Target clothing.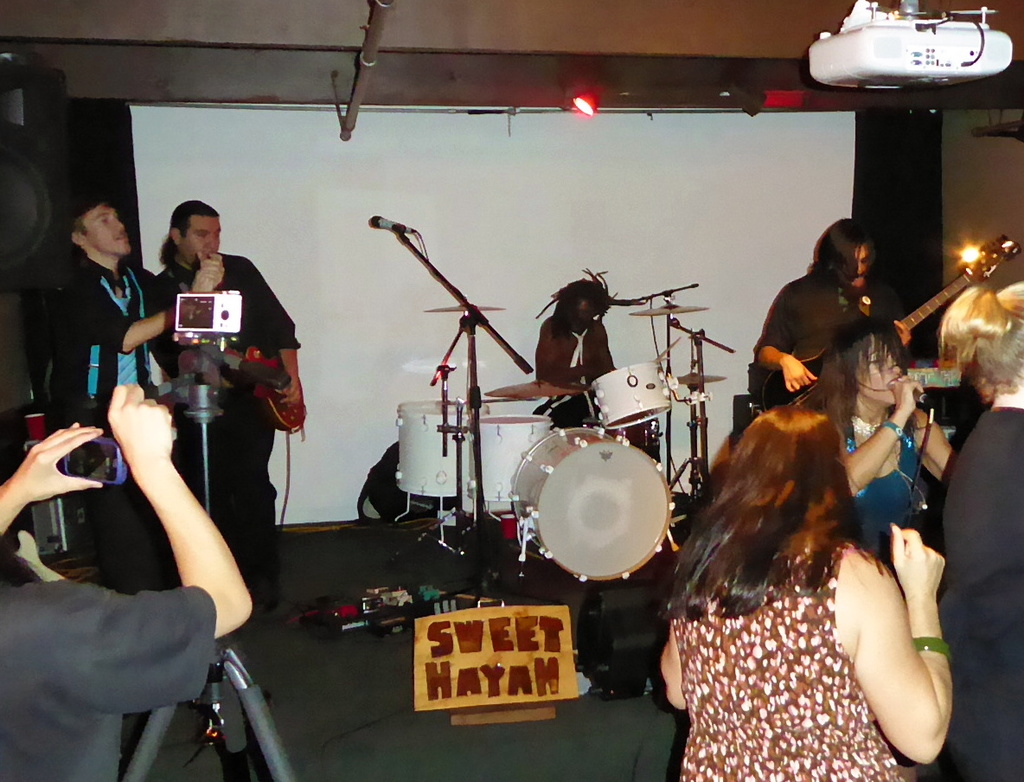
Target region: (left=536, top=314, right=669, bottom=452).
